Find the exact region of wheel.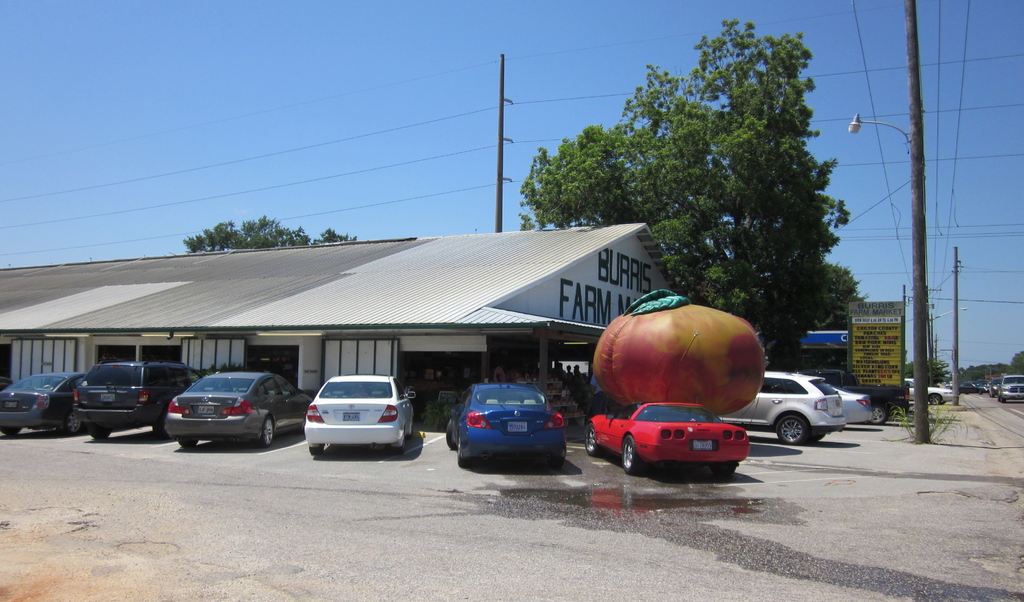
Exact region: x1=406, y1=423, x2=412, y2=437.
